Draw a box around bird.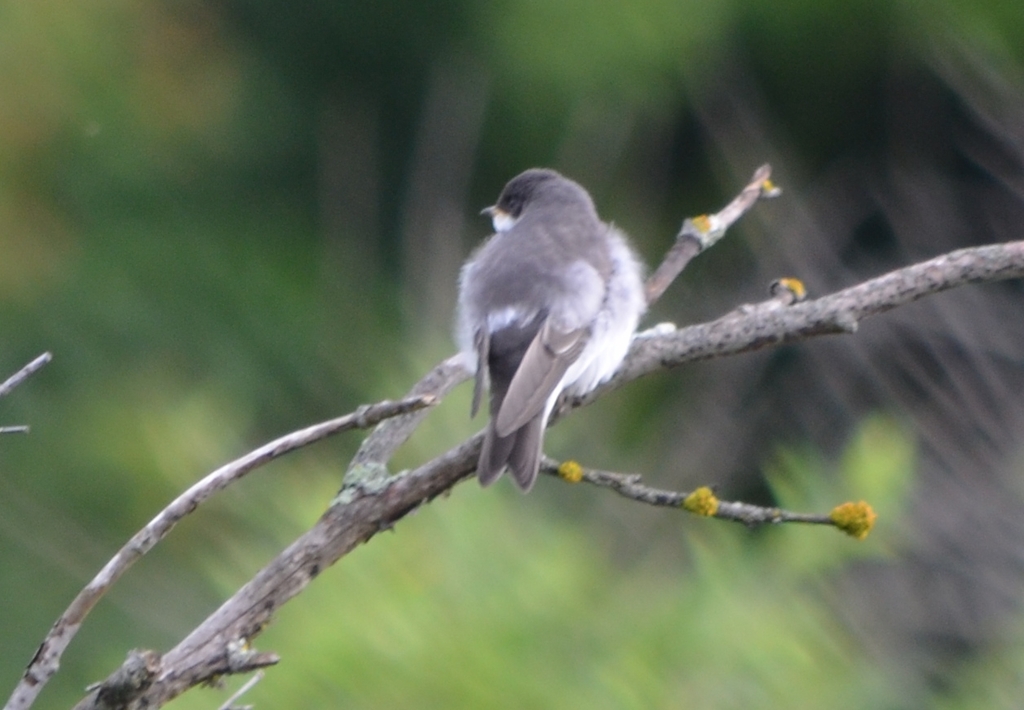
{"left": 434, "top": 164, "right": 652, "bottom": 508}.
